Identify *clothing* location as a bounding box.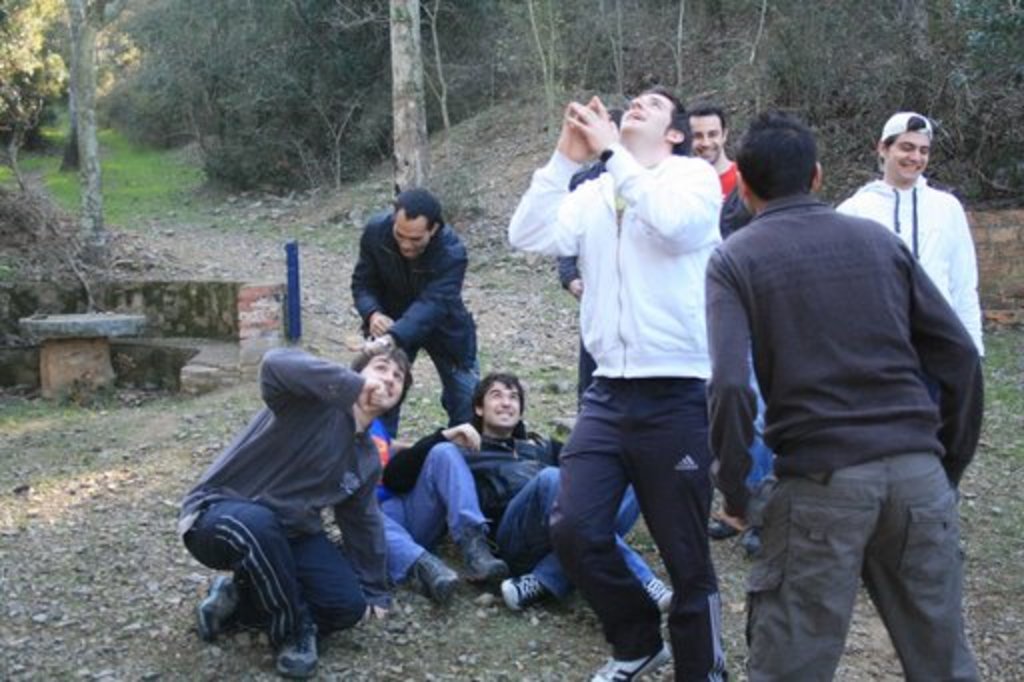
select_region(552, 156, 600, 410).
